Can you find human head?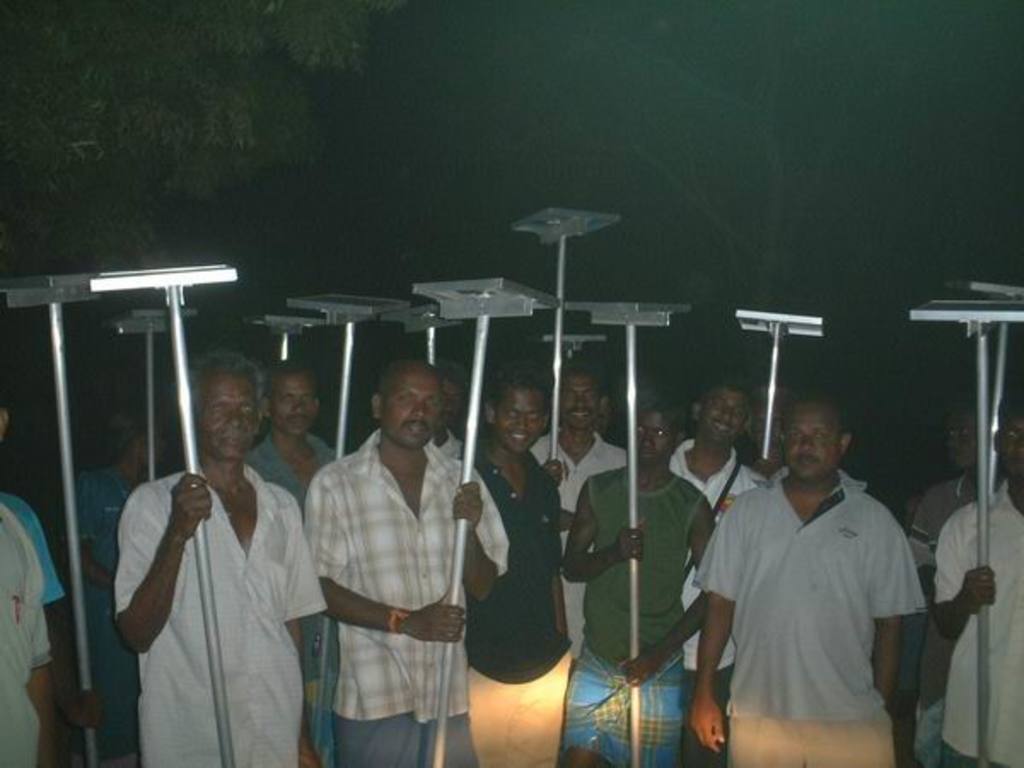
Yes, bounding box: (358,367,447,463).
